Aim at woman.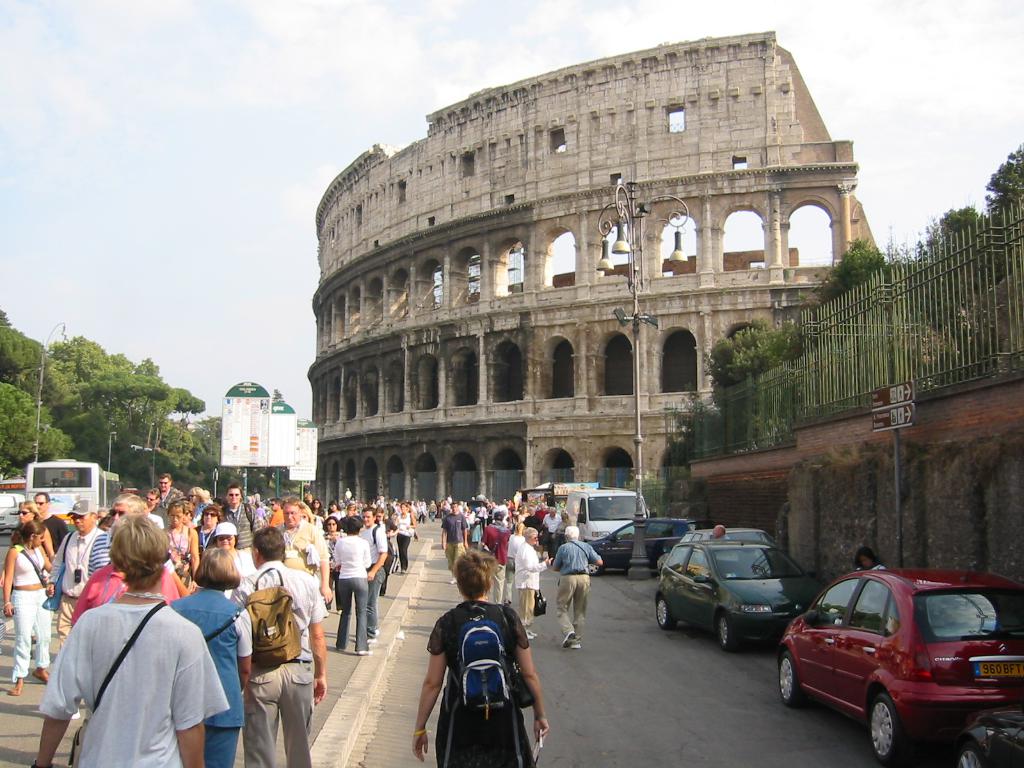
Aimed at x1=396 y1=504 x2=415 y2=575.
